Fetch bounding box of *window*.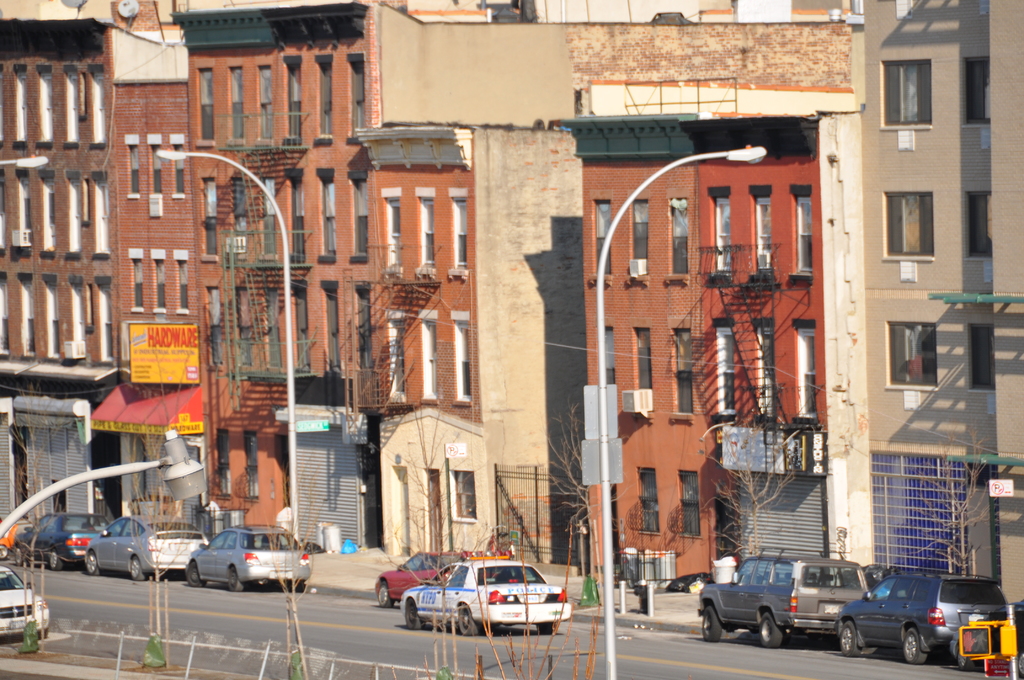
Bbox: <box>314,50,334,138</box>.
